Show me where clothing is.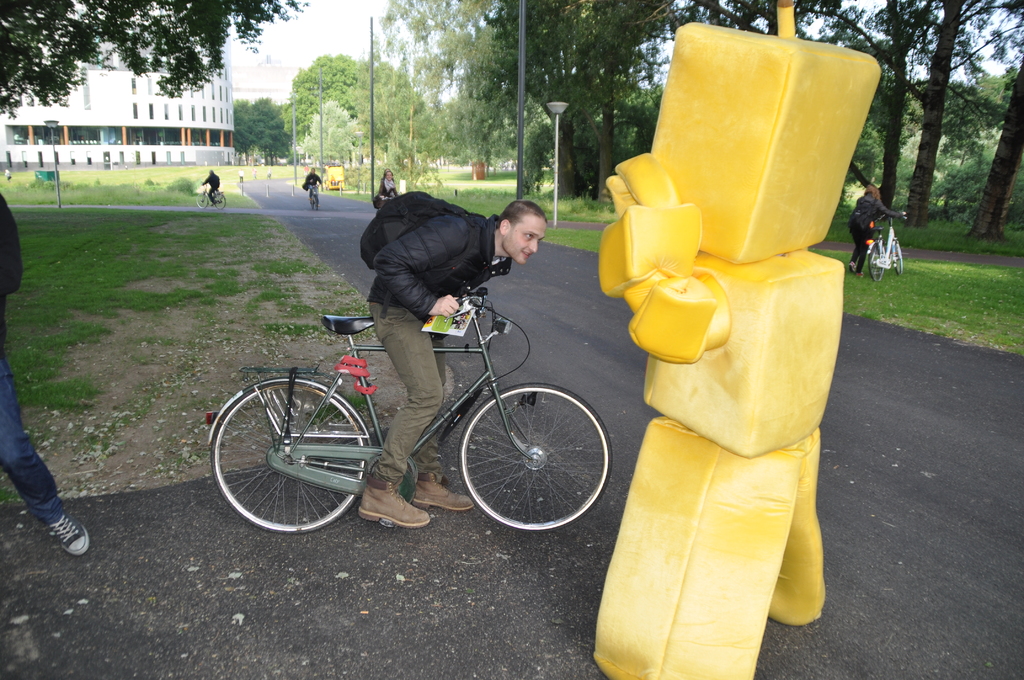
clothing is at (left=847, top=185, right=908, bottom=282).
